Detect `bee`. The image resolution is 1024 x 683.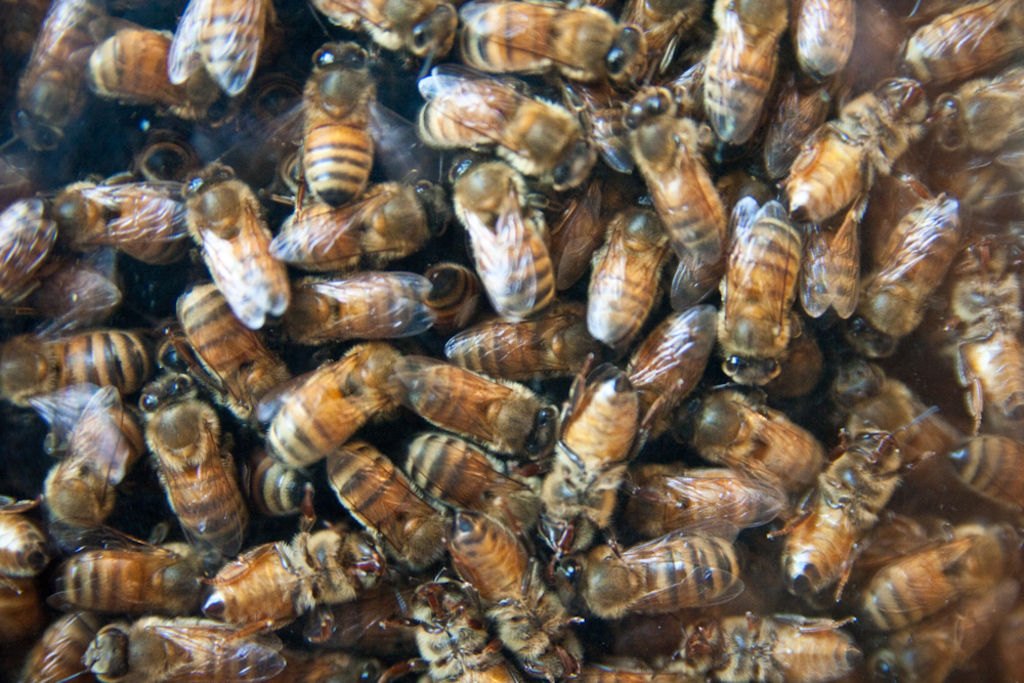
bbox=(22, 263, 125, 337).
